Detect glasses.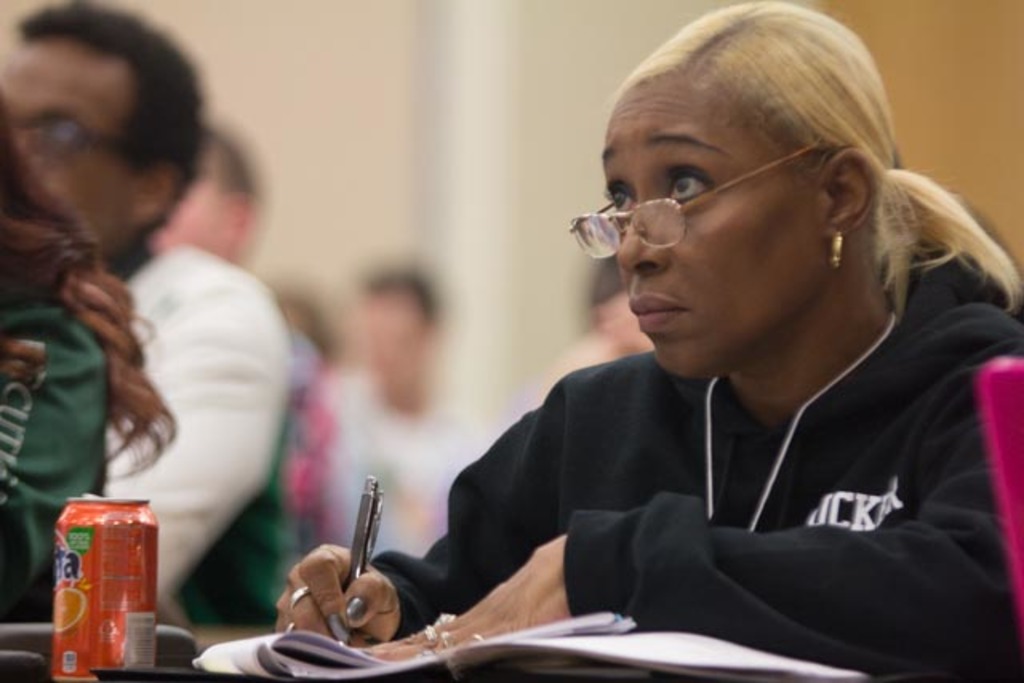
Detected at x1=8, y1=110, x2=160, y2=178.
